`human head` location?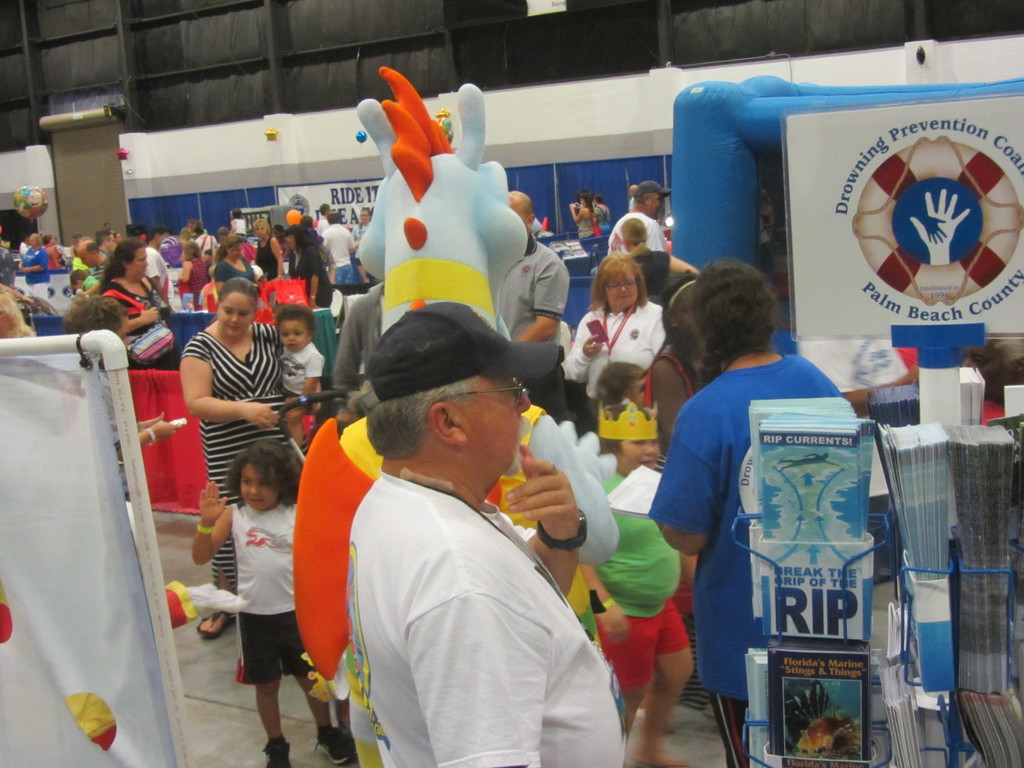
x1=598 y1=252 x2=650 y2=316
